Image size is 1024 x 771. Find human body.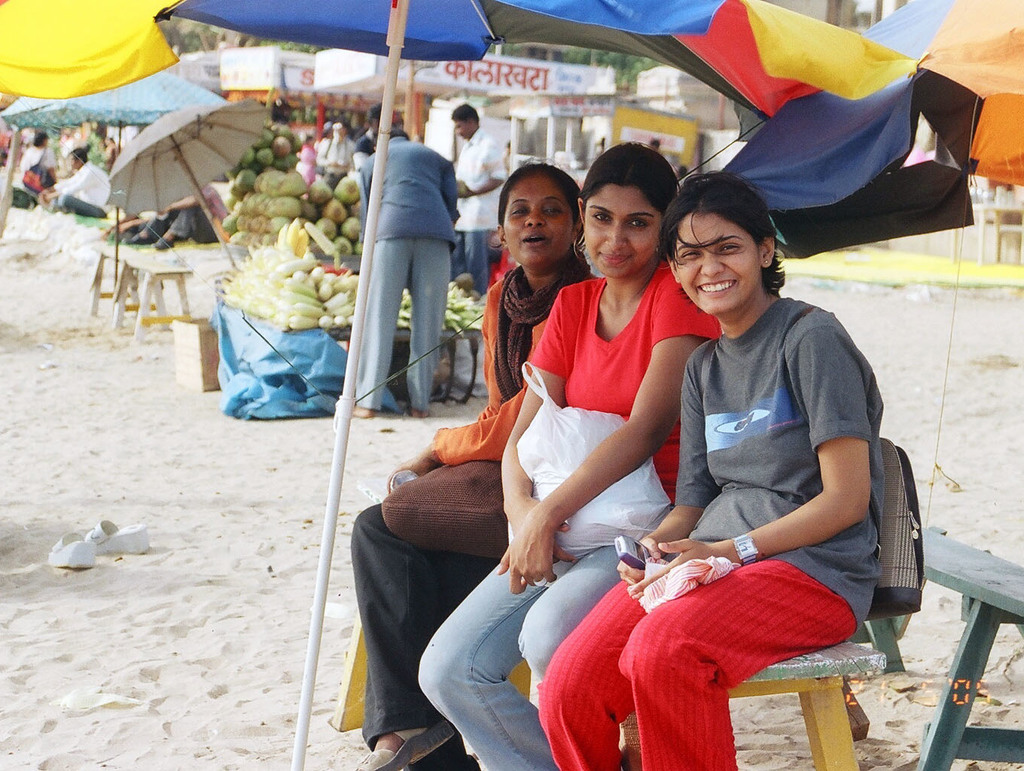
13,137,54,206.
